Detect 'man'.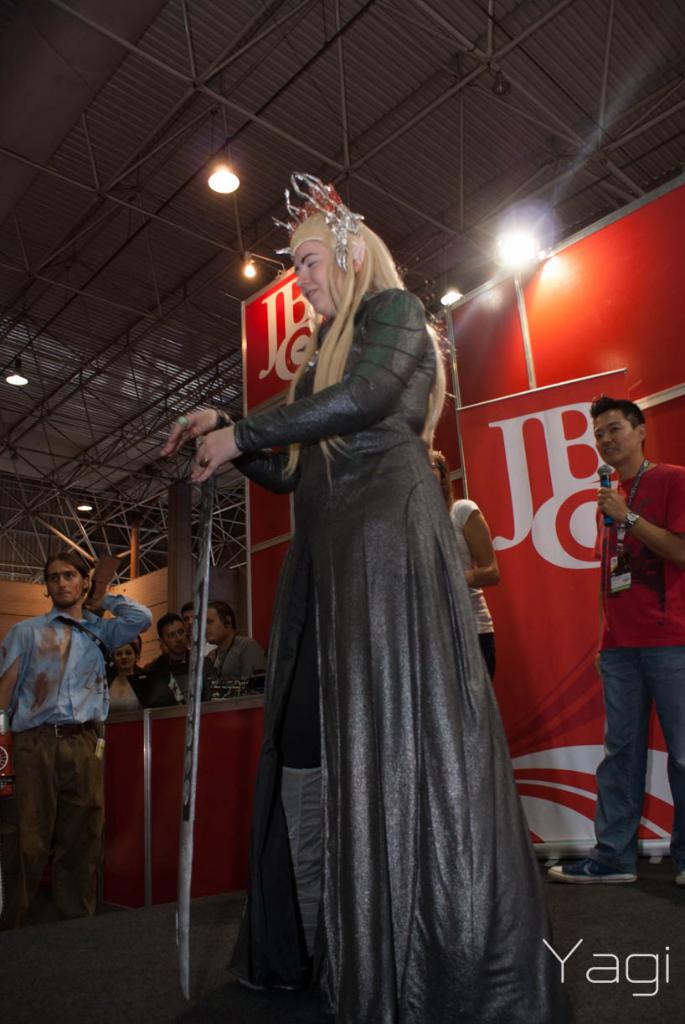
Detected at [203, 601, 275, 695].
